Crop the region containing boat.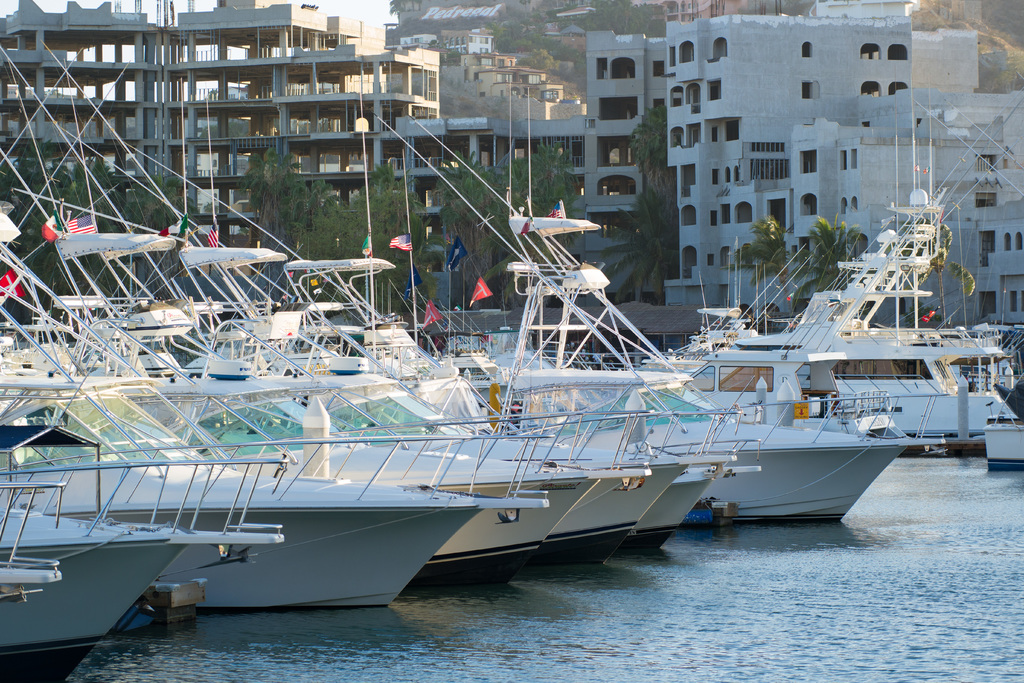
Crop region: region(476, 269, 948, 534).
